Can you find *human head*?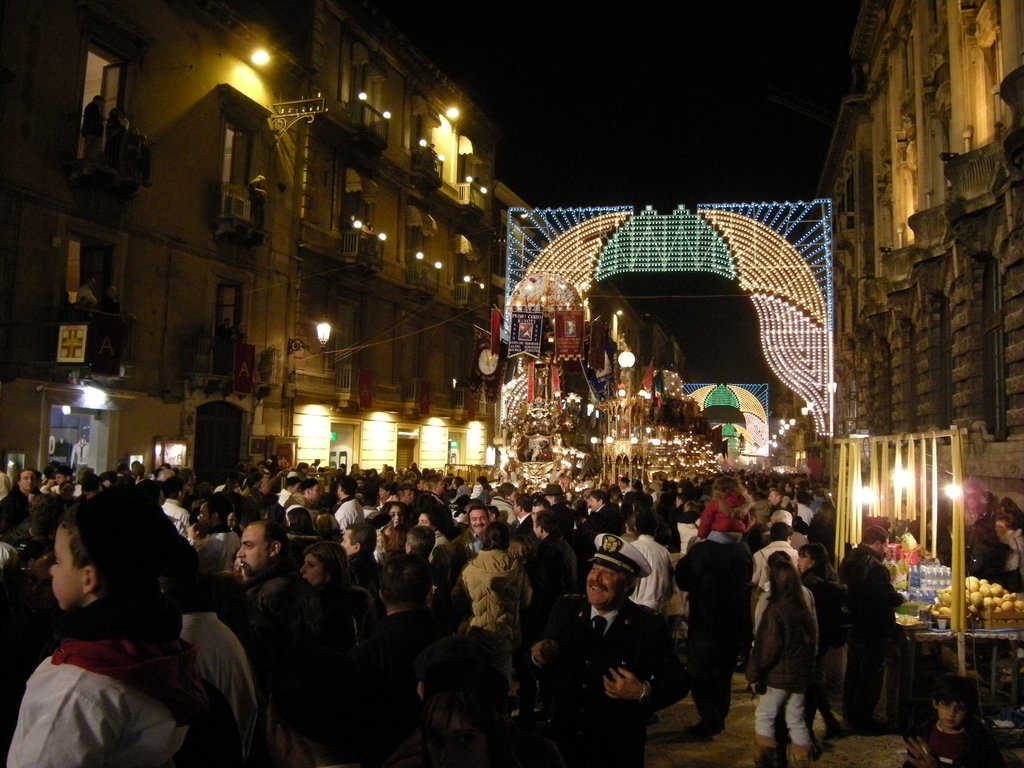
Yes, bounding box: 407:471:417:484.
